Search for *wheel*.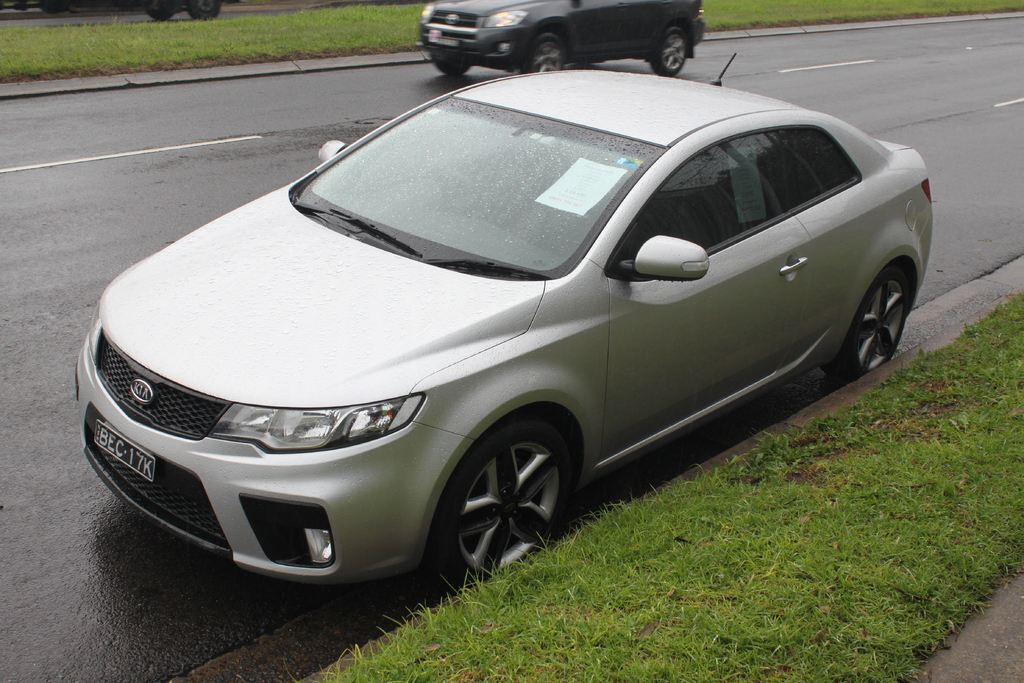
Found at BBox(433, 53, 470, 77).
